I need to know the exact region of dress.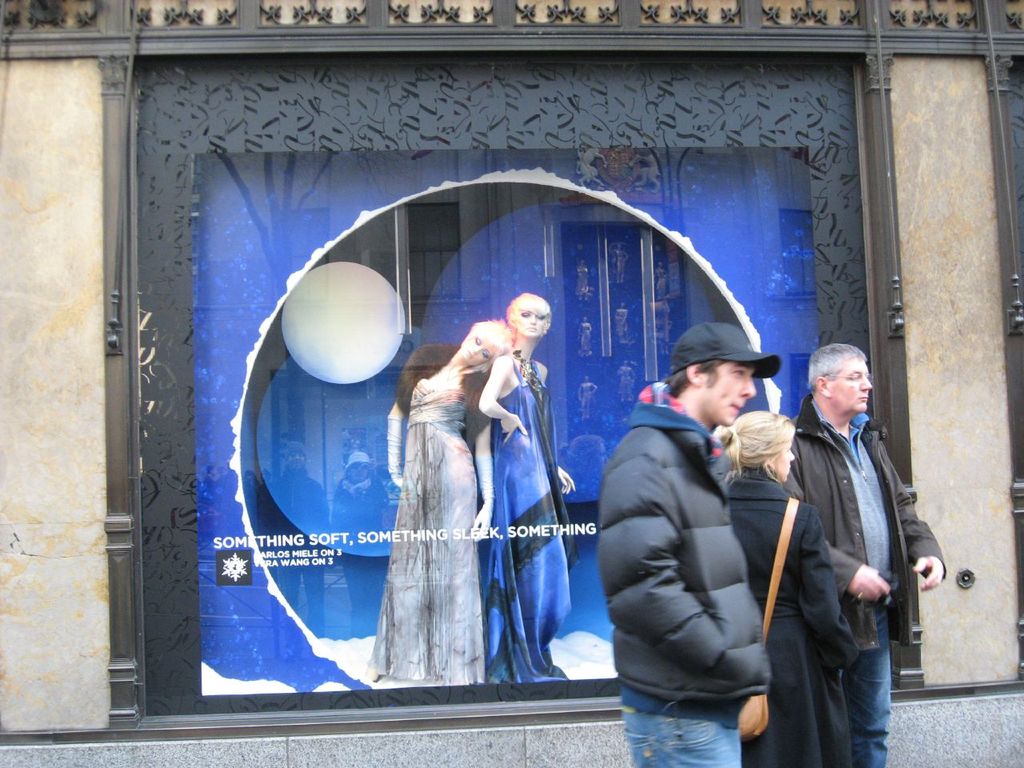
Region: x1=478, y1=363, x2=573, y2=686.
